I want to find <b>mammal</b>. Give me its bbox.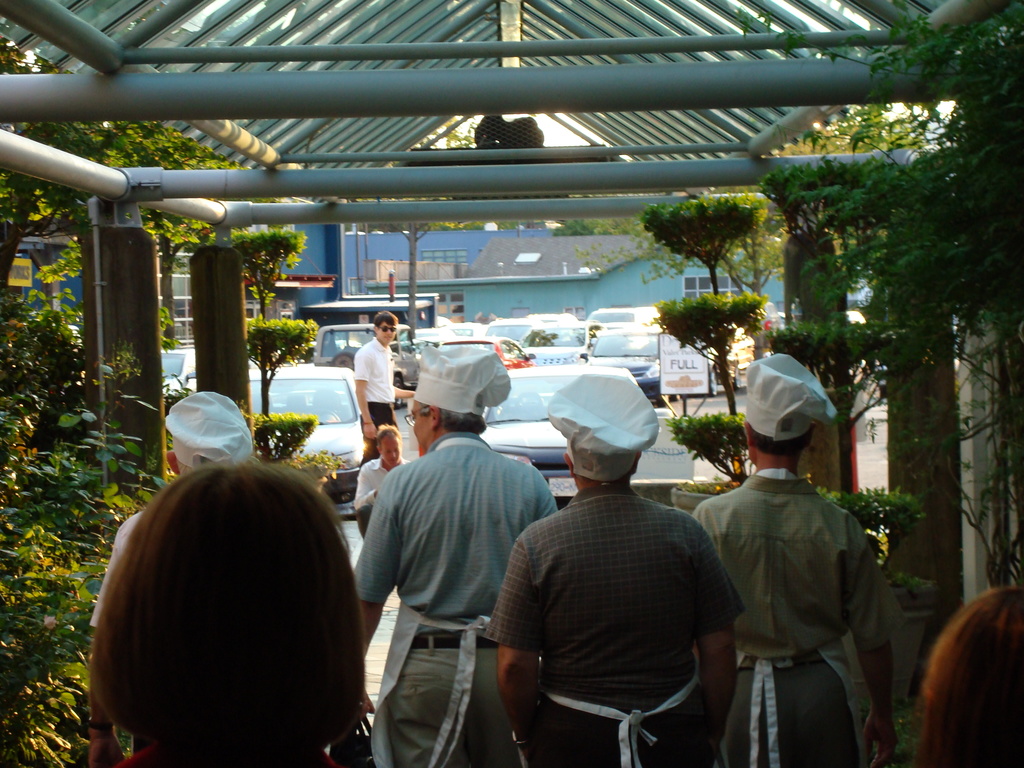
[80, 467, 361, 767].
